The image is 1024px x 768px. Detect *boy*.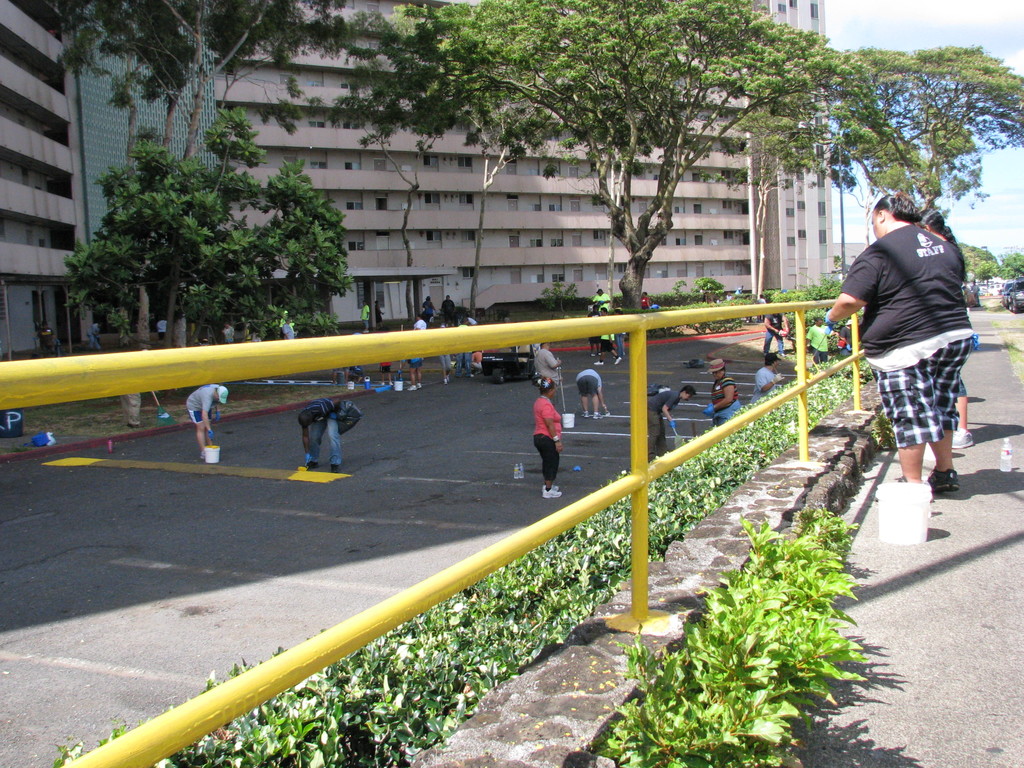
Detection: <box>648,387,689,462</box>.
